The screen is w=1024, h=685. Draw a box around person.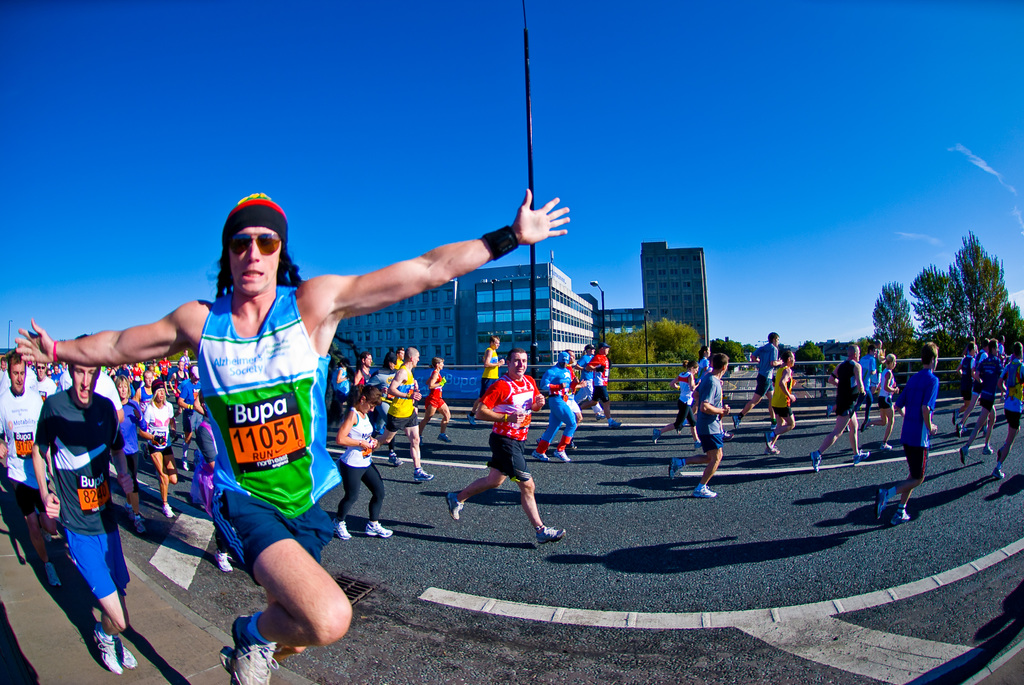
872,344,928,518.
